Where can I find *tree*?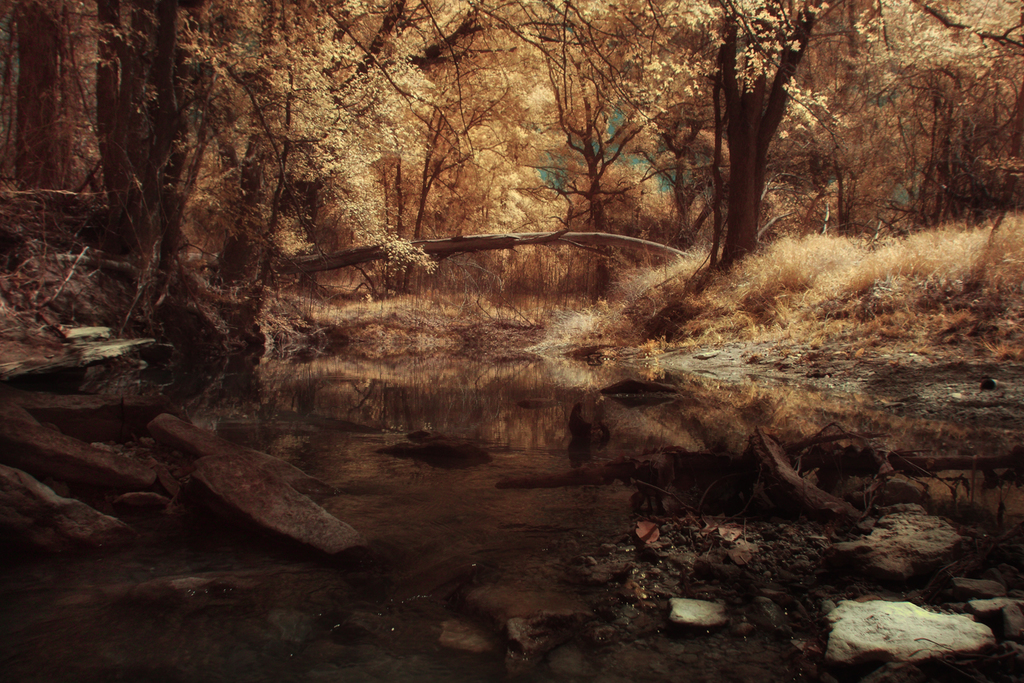
You can find it at 457,0,926,277.
